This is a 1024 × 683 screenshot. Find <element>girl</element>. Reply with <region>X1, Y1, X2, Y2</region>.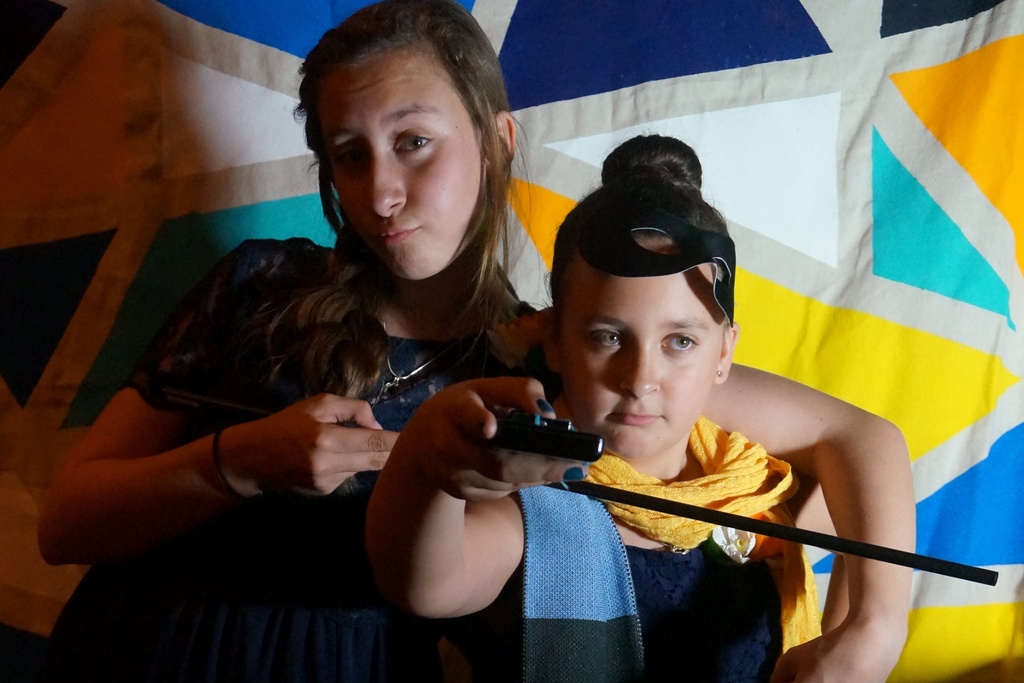
<region>364, 131, 826, 682</region>.
